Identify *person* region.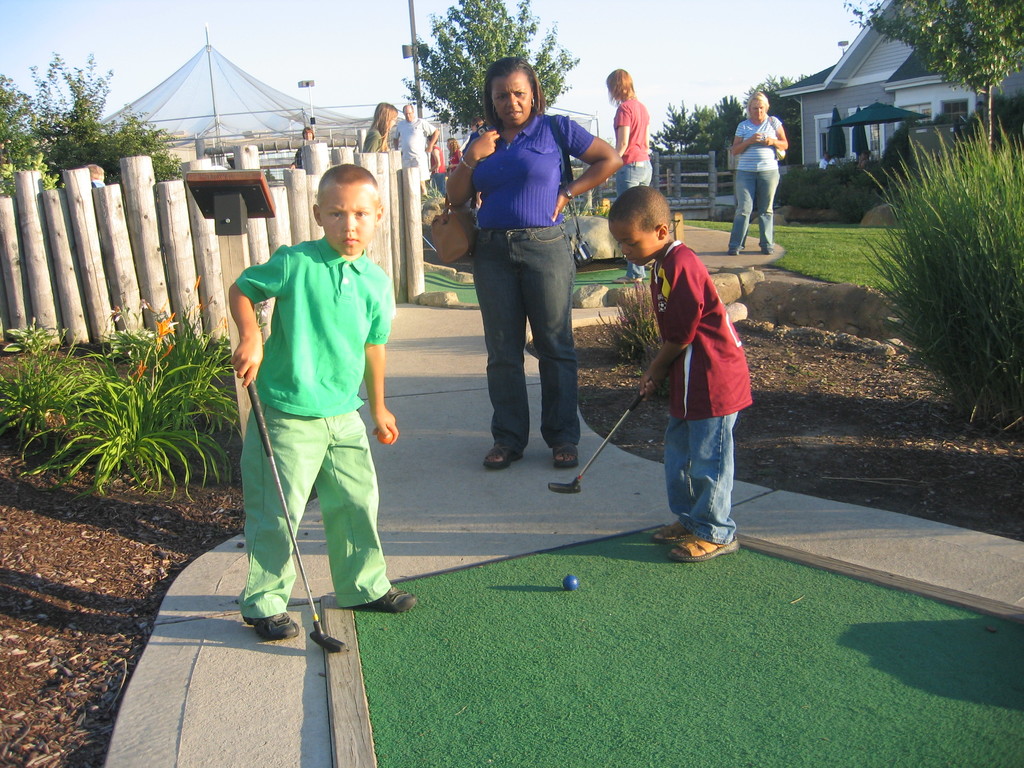
Region: [left=230, top=164, right=419, bottom=644].
